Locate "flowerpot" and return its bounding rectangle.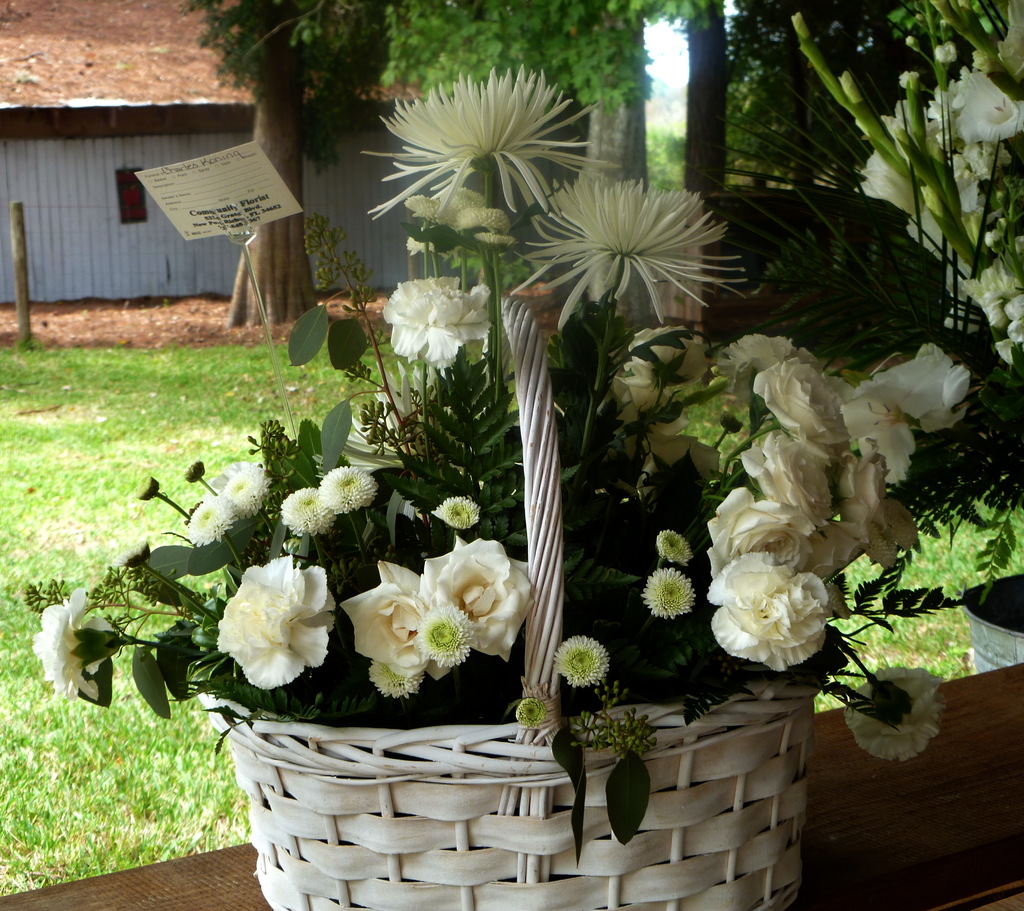
bbox=(194, 674, 820, 910).
